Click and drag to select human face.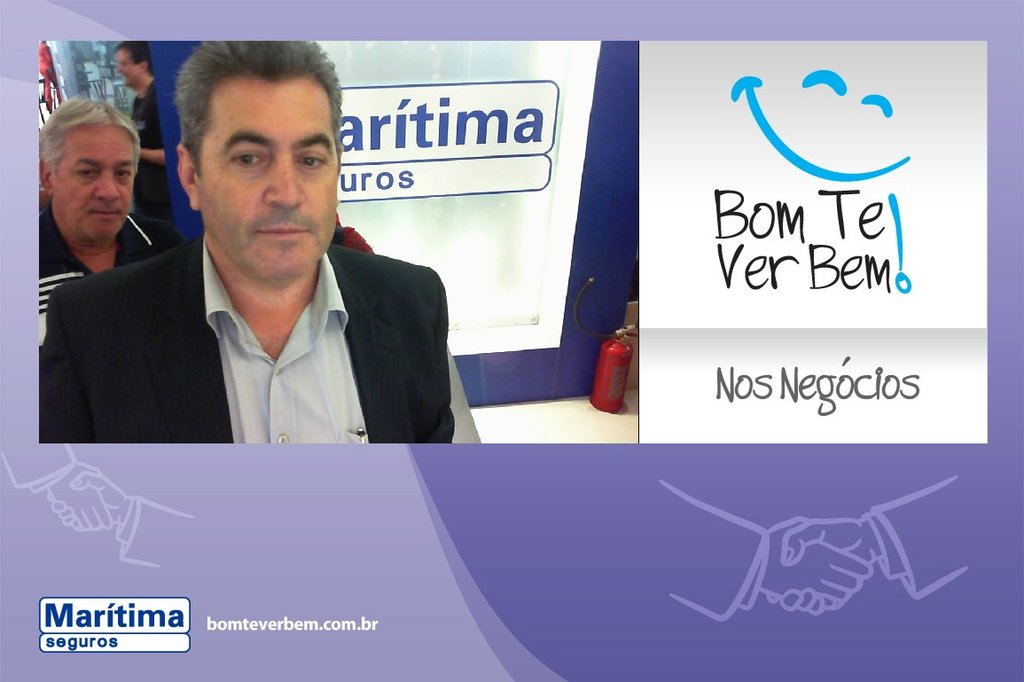
Selection: region(118, 41, 142, 85).
